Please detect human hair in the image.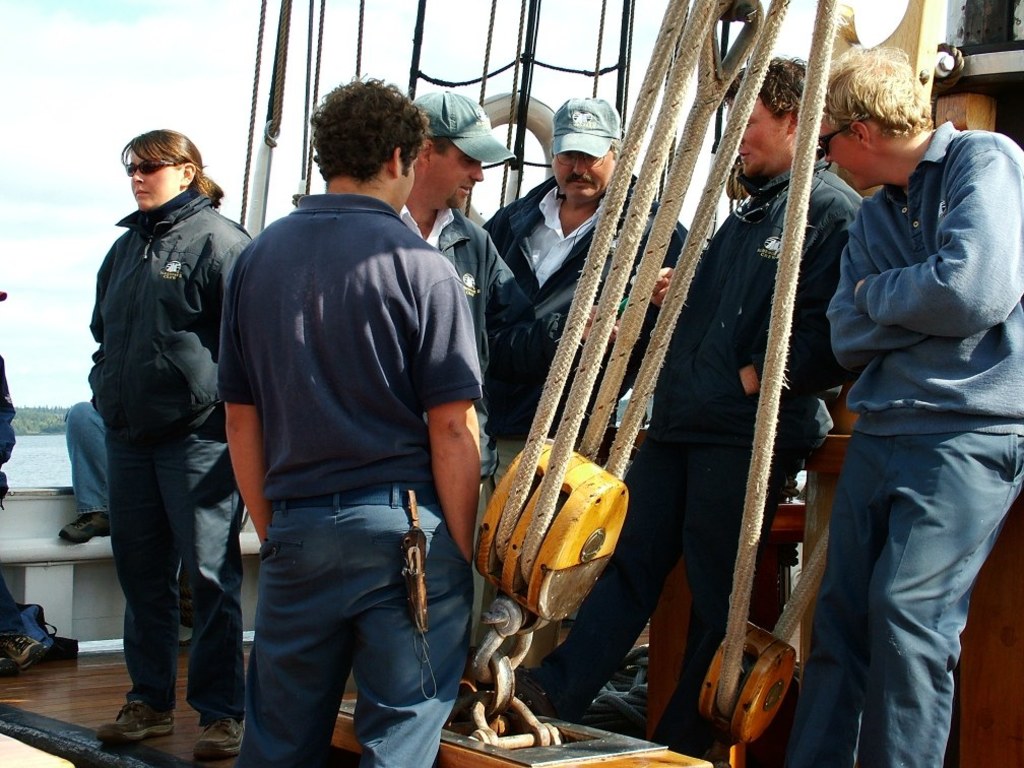
pyautogui.locateOnScreen(719, 51, 805, 127).
